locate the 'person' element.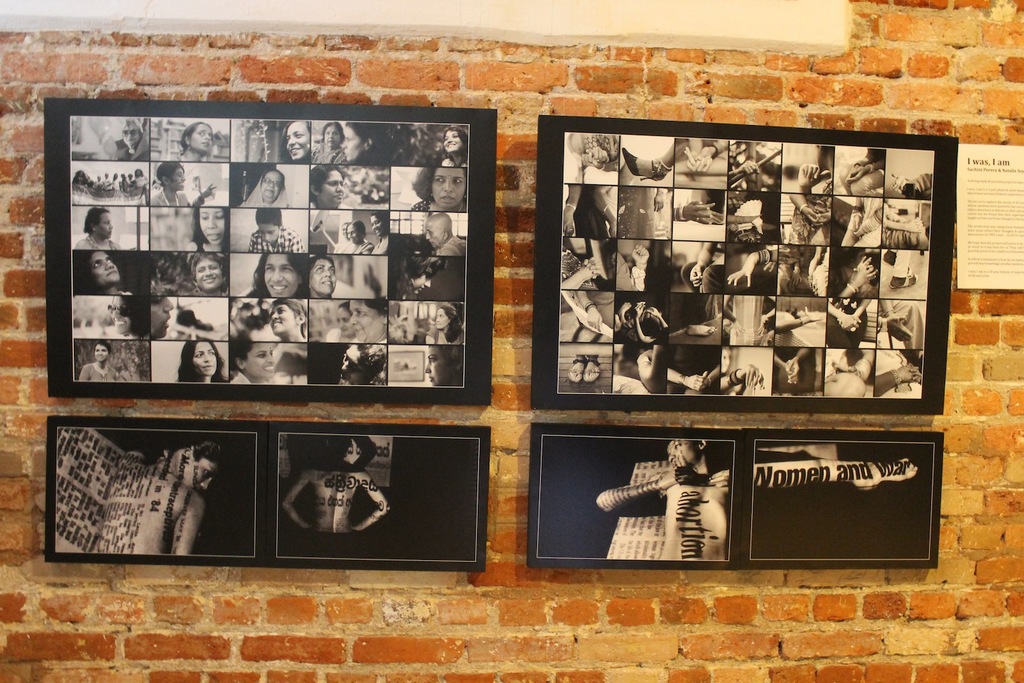
Element bbox: detection(71, 165, 148, 191).
